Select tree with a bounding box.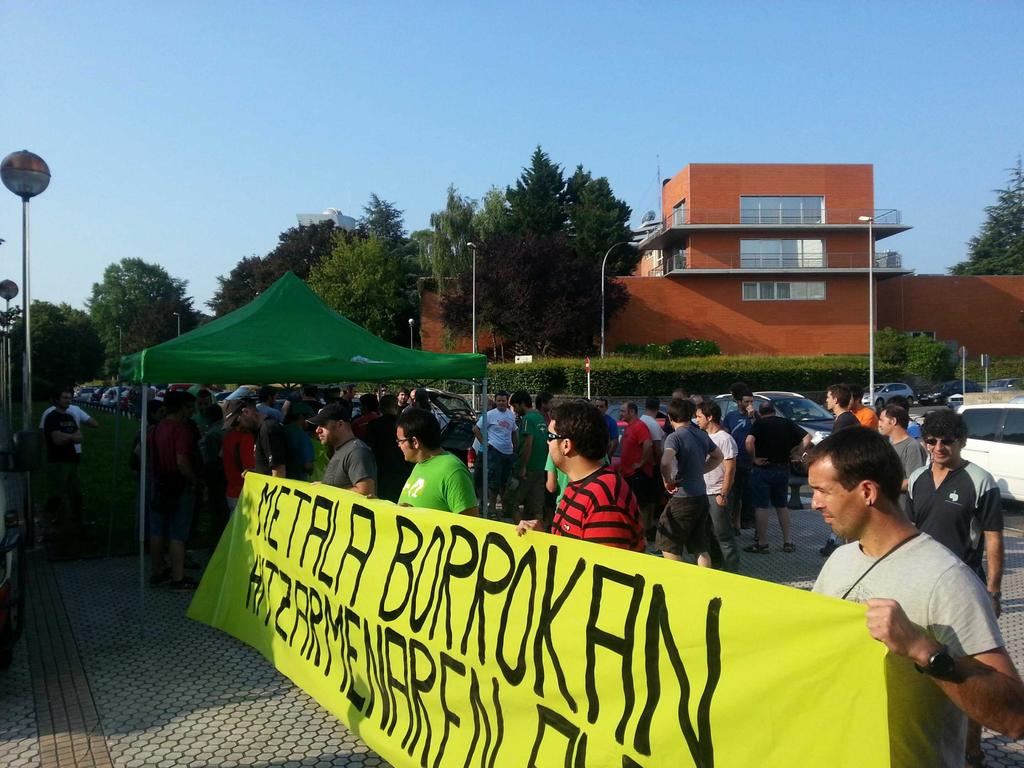
[left=211, top=217, right=364, bottom=321].
